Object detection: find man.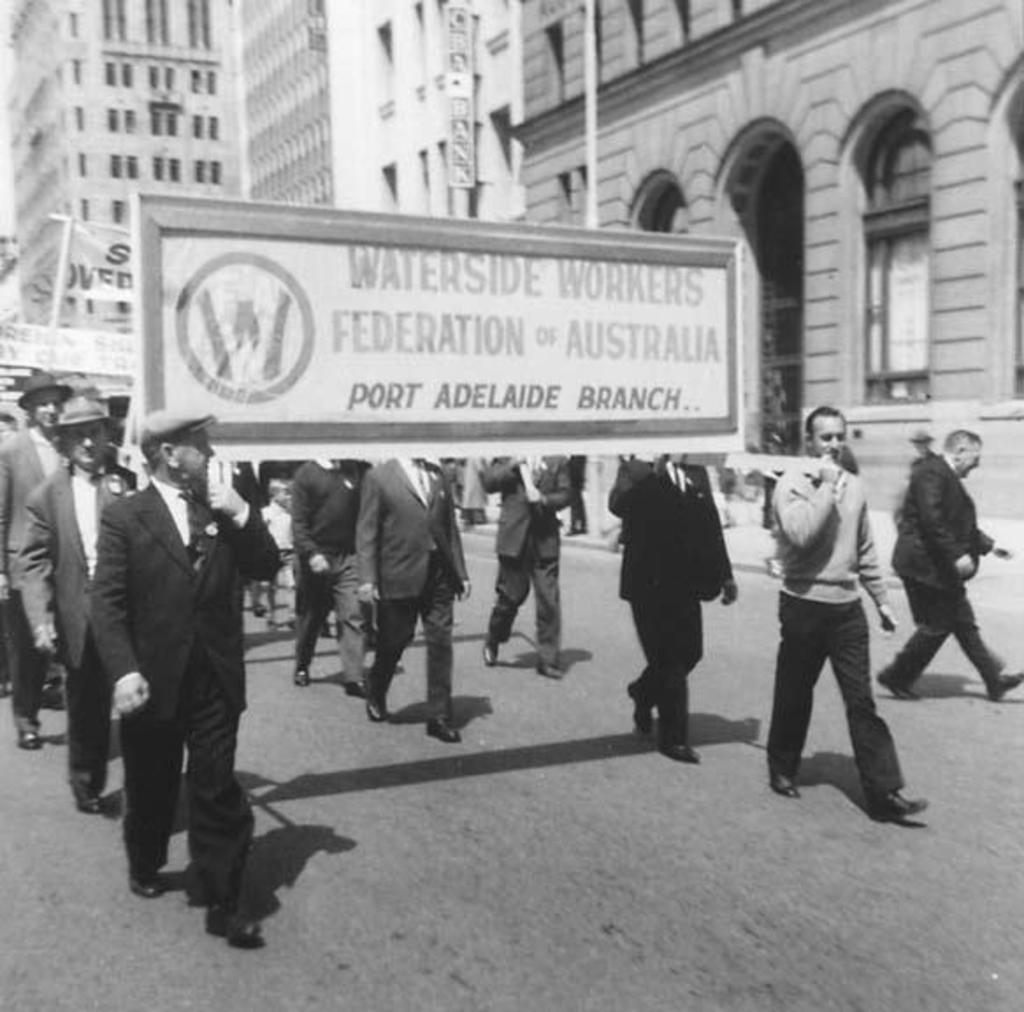
bbox=[18, 404, 137, 815].
